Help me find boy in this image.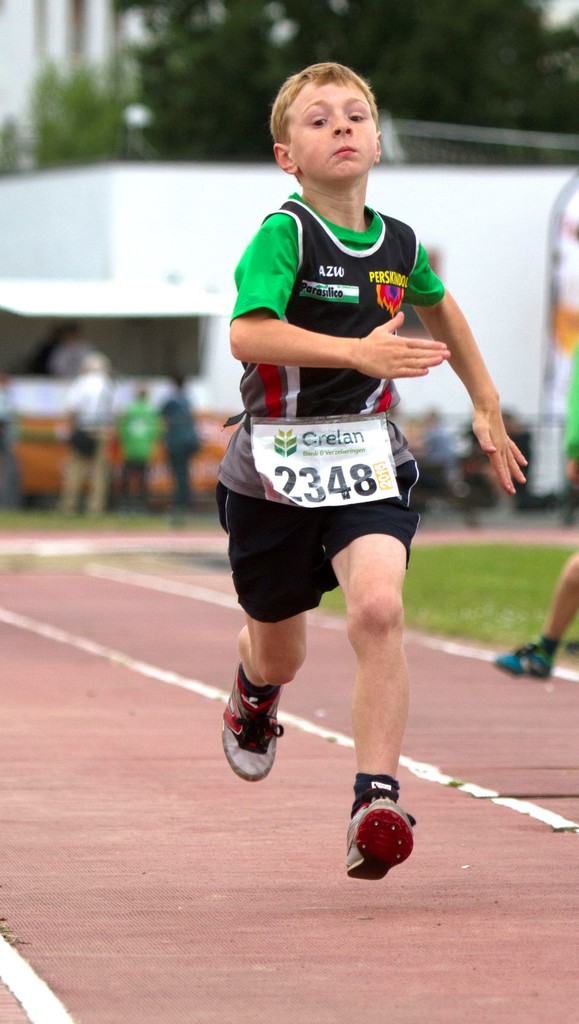
Found it: x1=191 y1=110 x2=468 y2=836.
